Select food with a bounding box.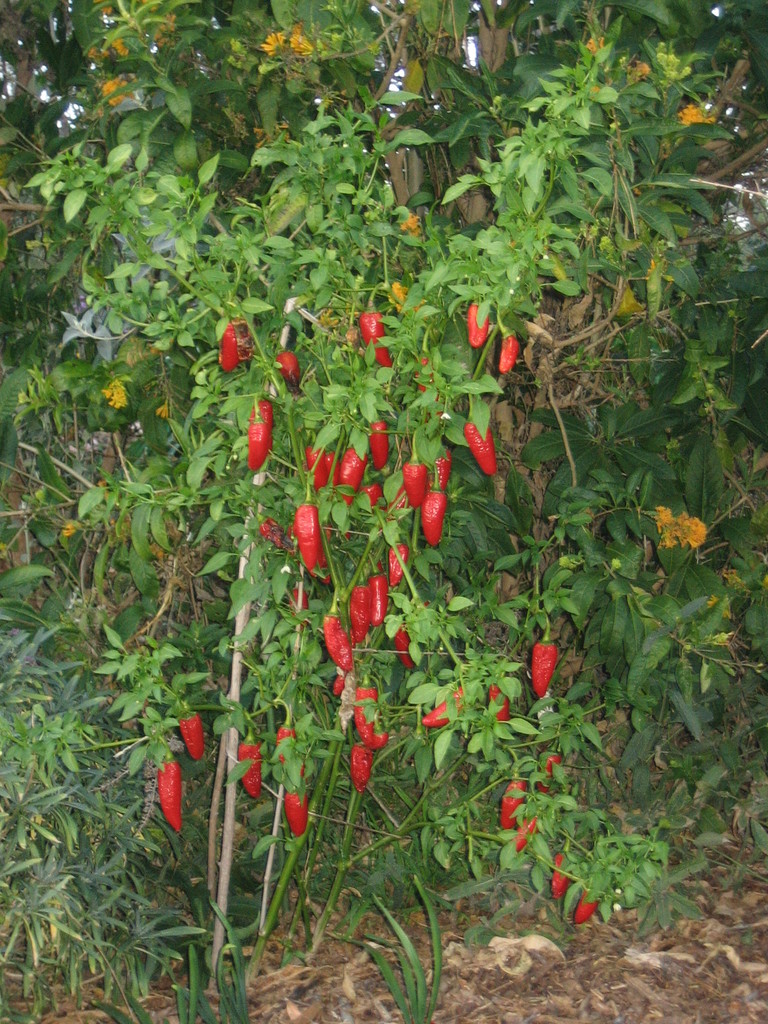
(x1=394, y1=625, x2=418, y2=672).
